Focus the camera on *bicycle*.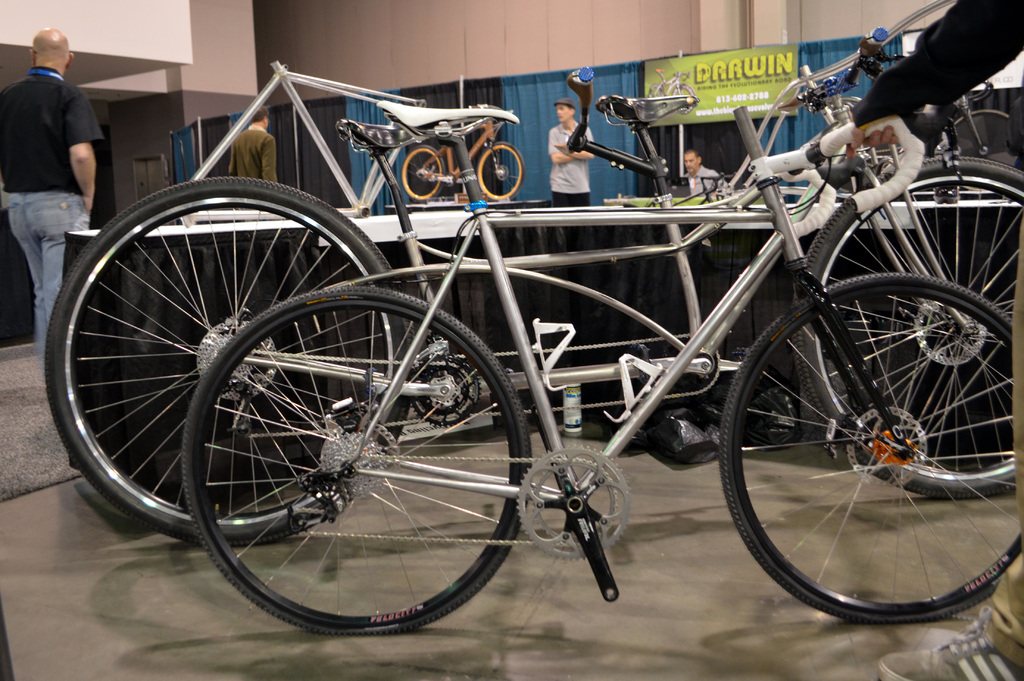
Focus region: box=[33, 0, 957, 557].
